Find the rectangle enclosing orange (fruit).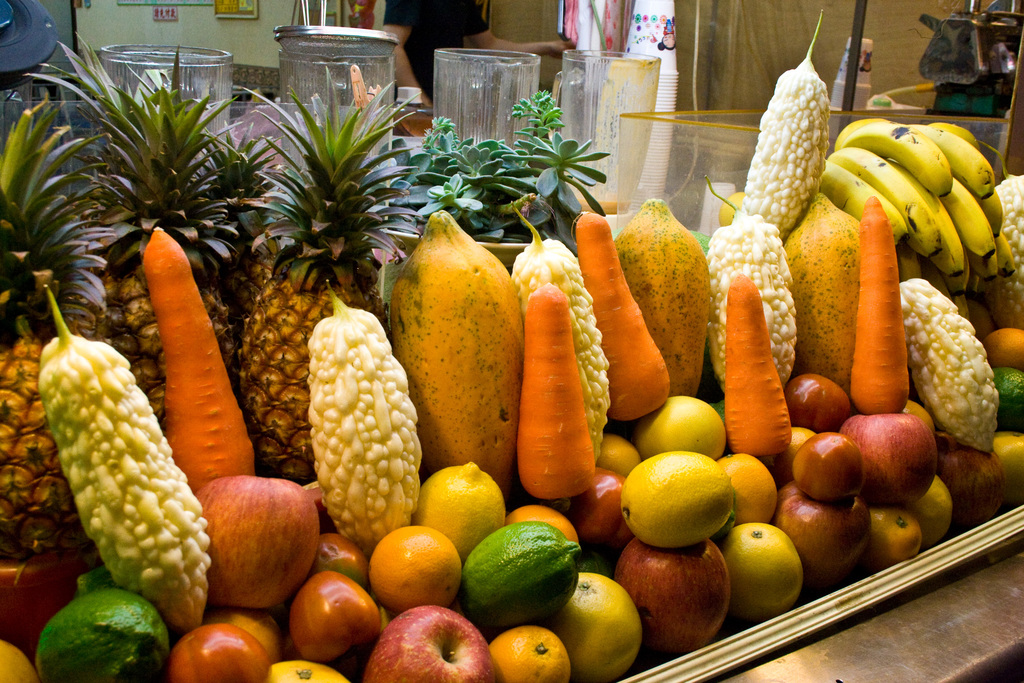
[x1=723, y1=522, x2=813, y2=616].
